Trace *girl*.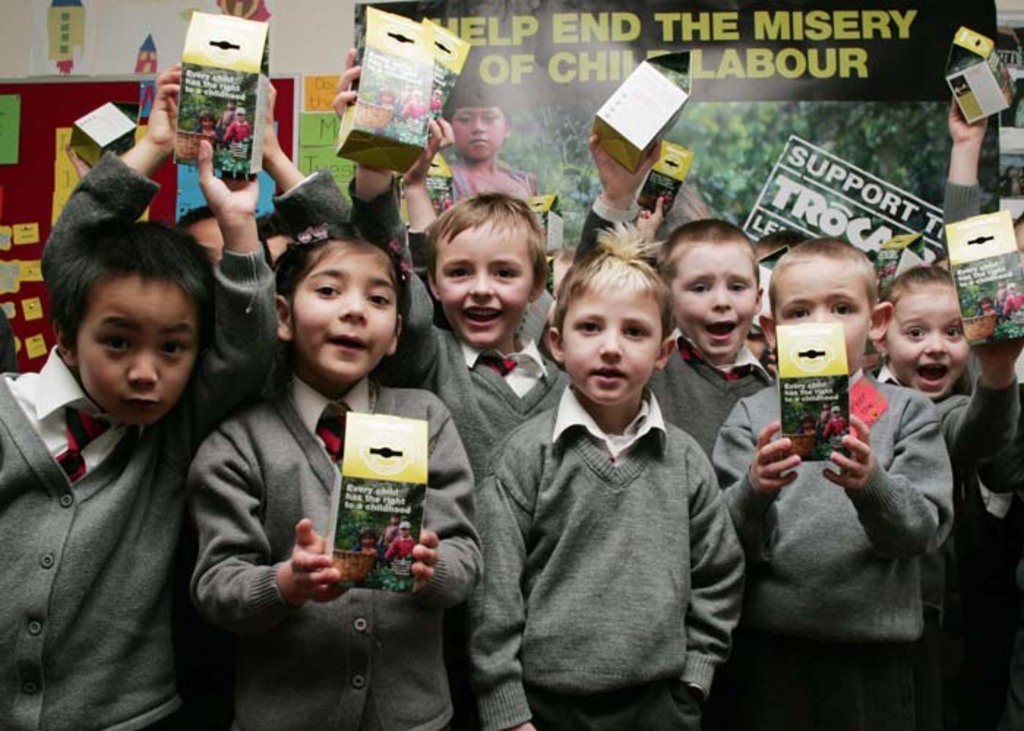
Traced to crop(860, 256, 1020, 512).
